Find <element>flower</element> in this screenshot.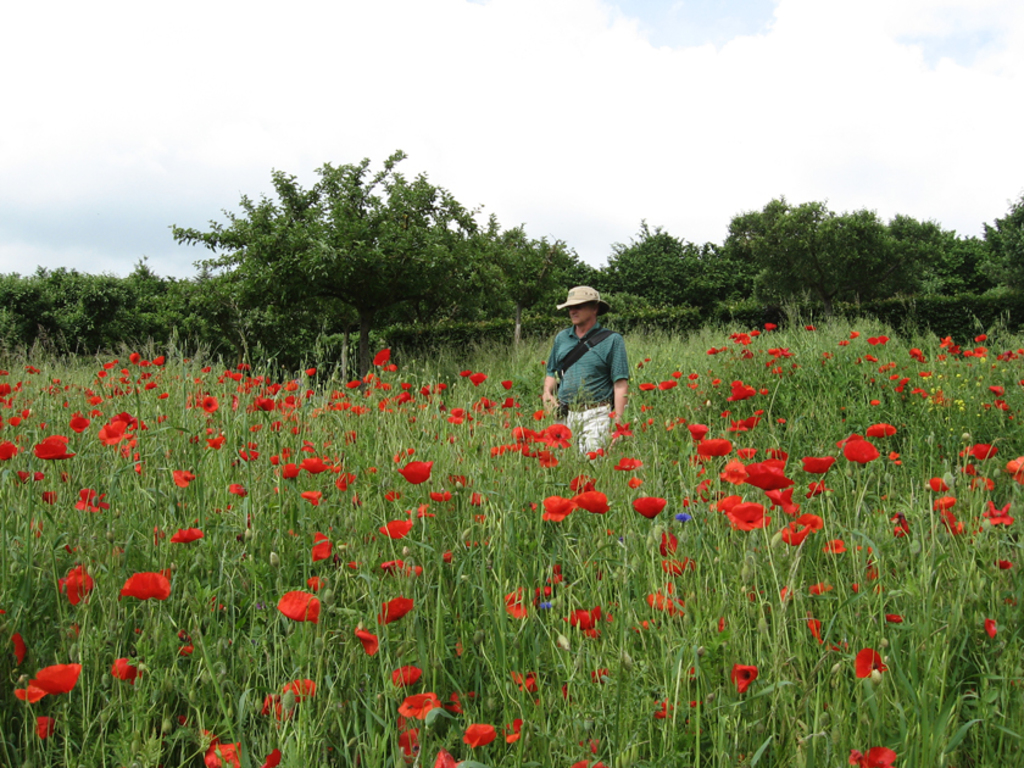
The bounding box for <element>flower</element> is 468 492 482 507.
